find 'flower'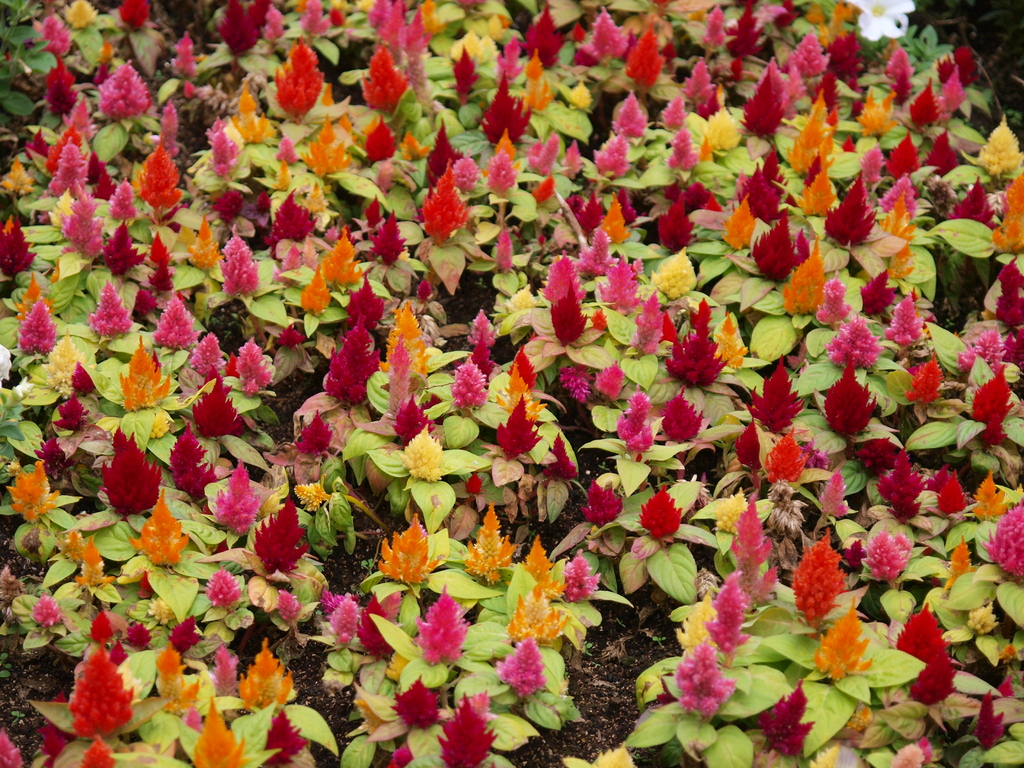
(55, 393, 96, 426)
